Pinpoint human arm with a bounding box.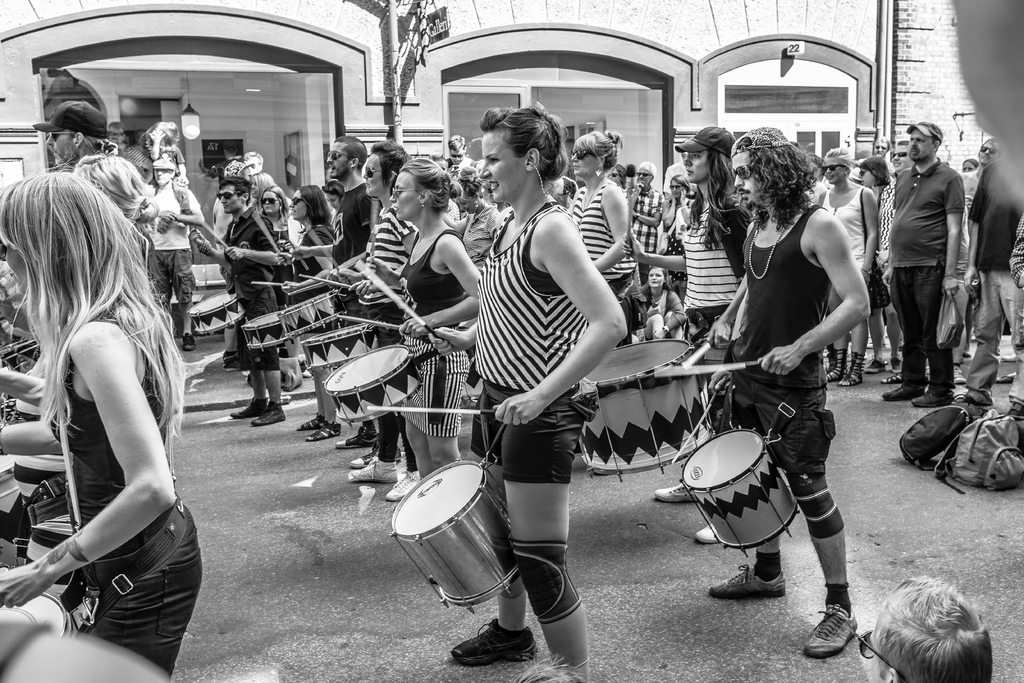
[left=154, top=186, right=205, bottom=235].
